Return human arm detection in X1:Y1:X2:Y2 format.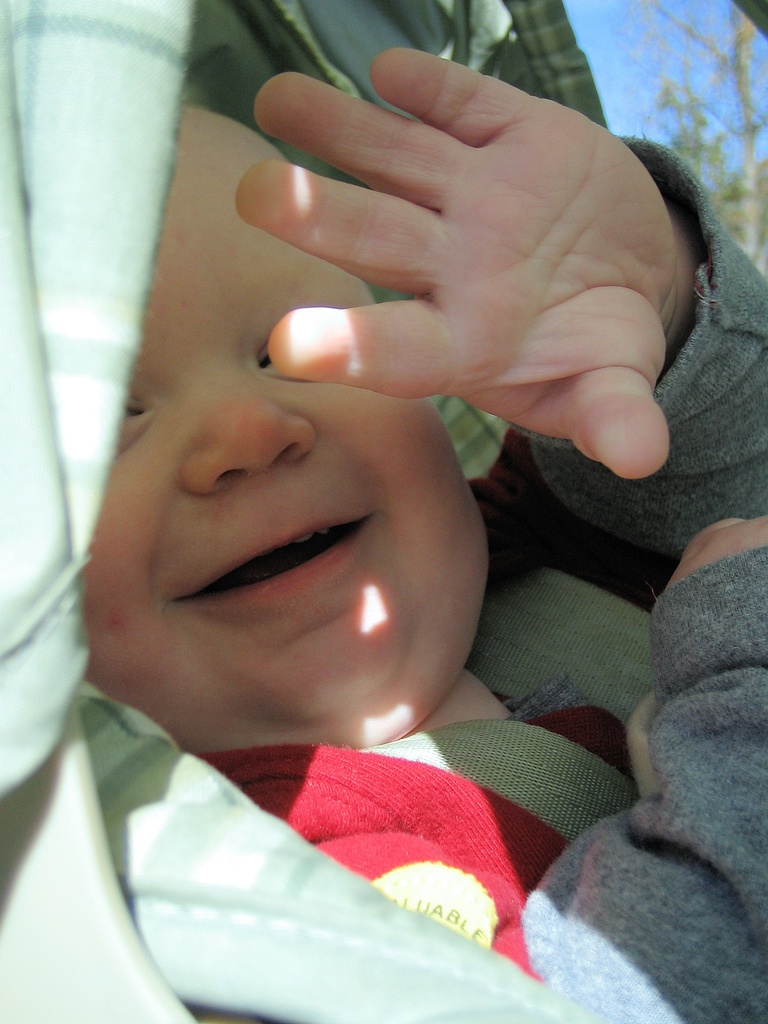
54:504:765:1023.
